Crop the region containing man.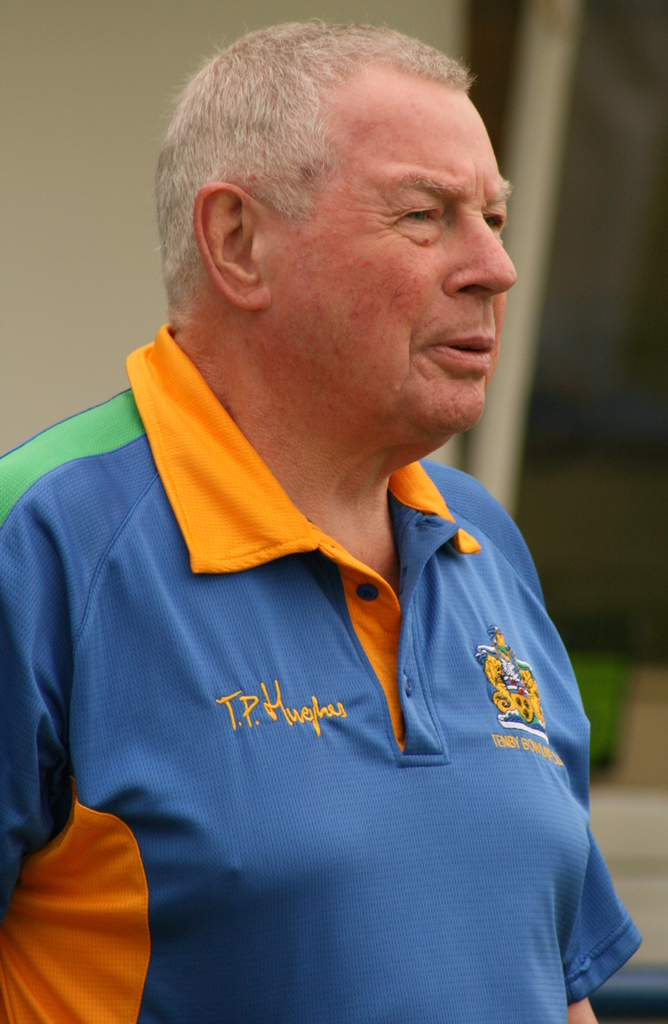
Crop region: x1=0 y1=21 x2=646 y2=1023.
